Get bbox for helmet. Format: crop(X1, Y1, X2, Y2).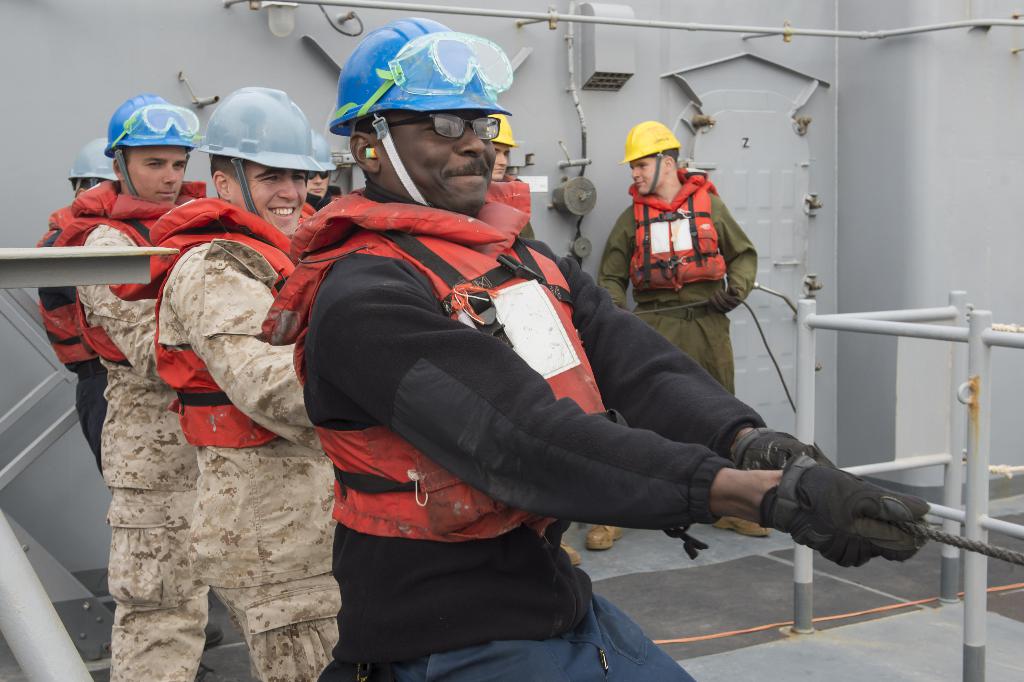
crop(616, 119, 689, 207).
